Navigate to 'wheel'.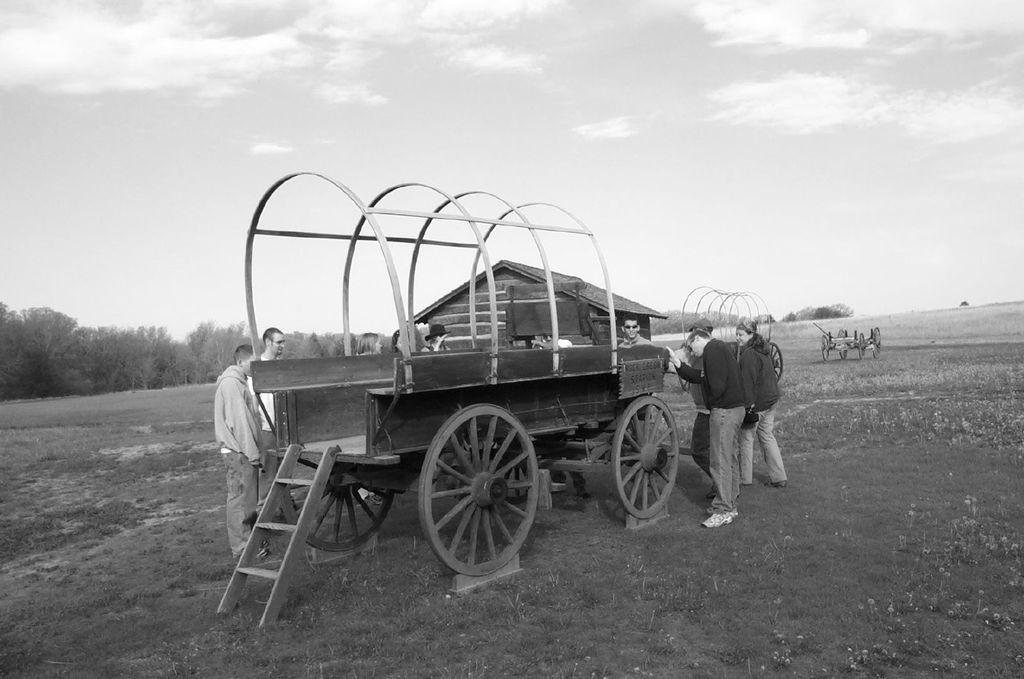
Navigation target: 820,339,829,361.
